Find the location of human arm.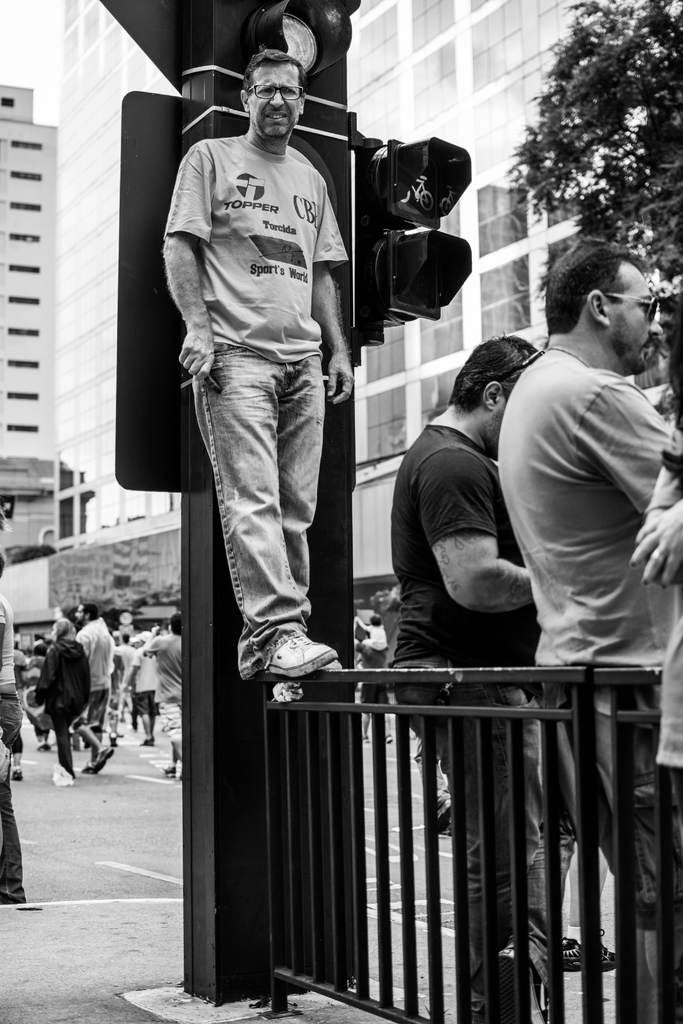
Location: 308 188 358 396.
